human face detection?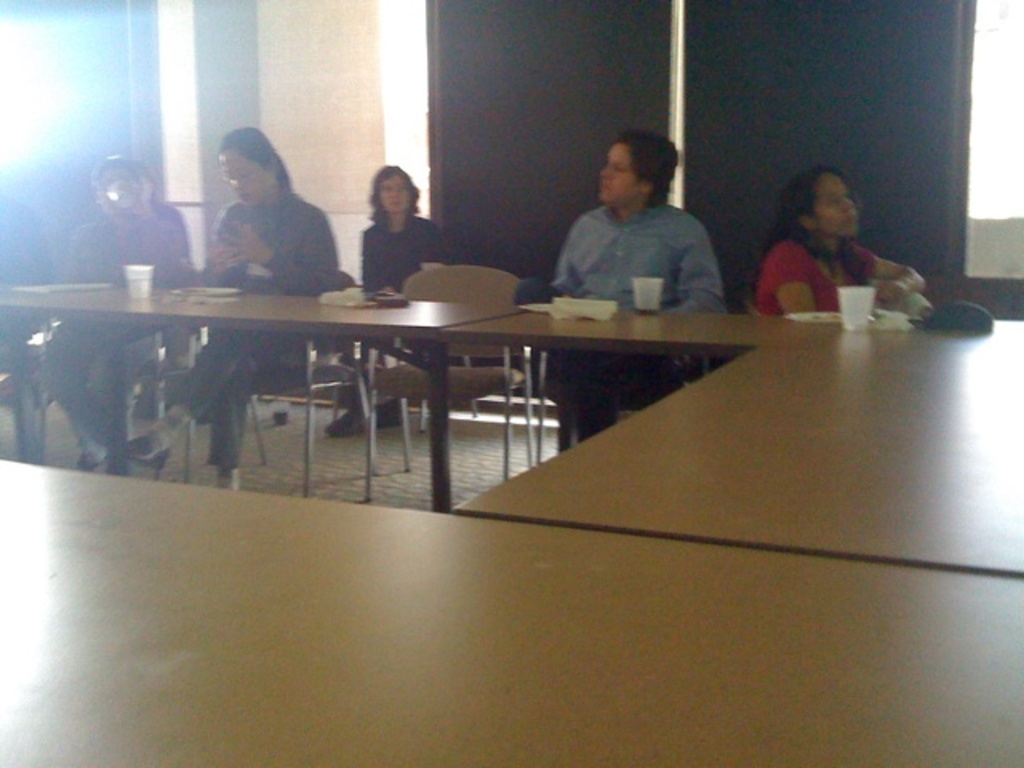
select_region(381, 176, 413, 218)
